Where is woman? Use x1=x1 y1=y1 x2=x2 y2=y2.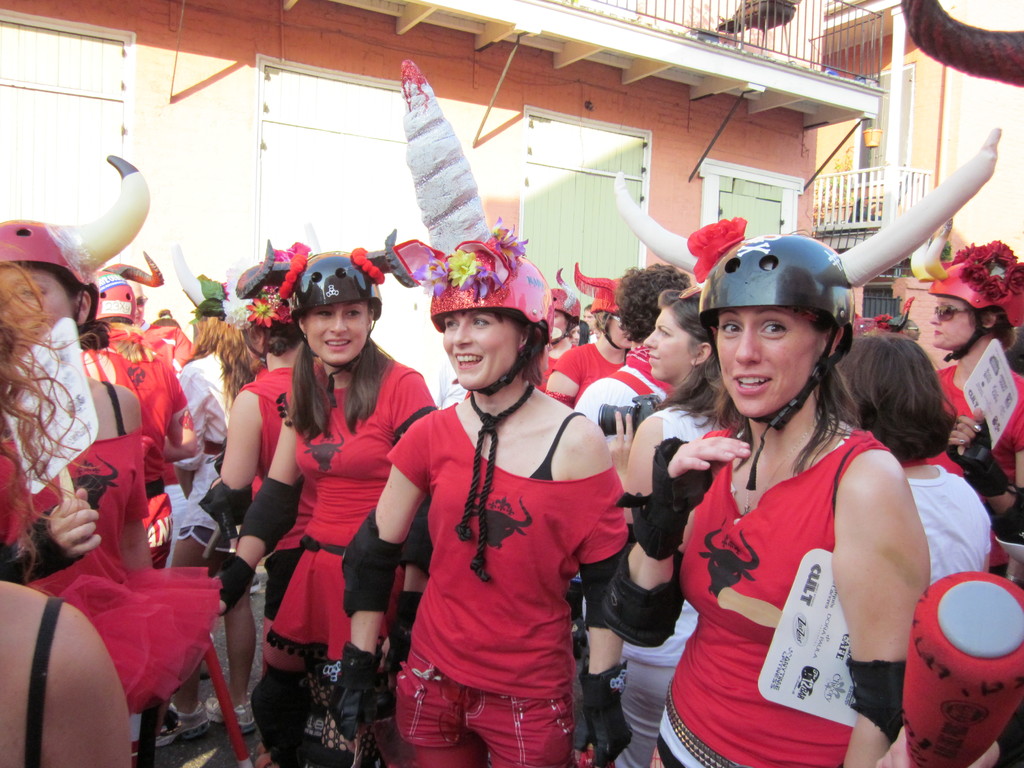
x1=148 y1=241 x2=266 y2=751.
